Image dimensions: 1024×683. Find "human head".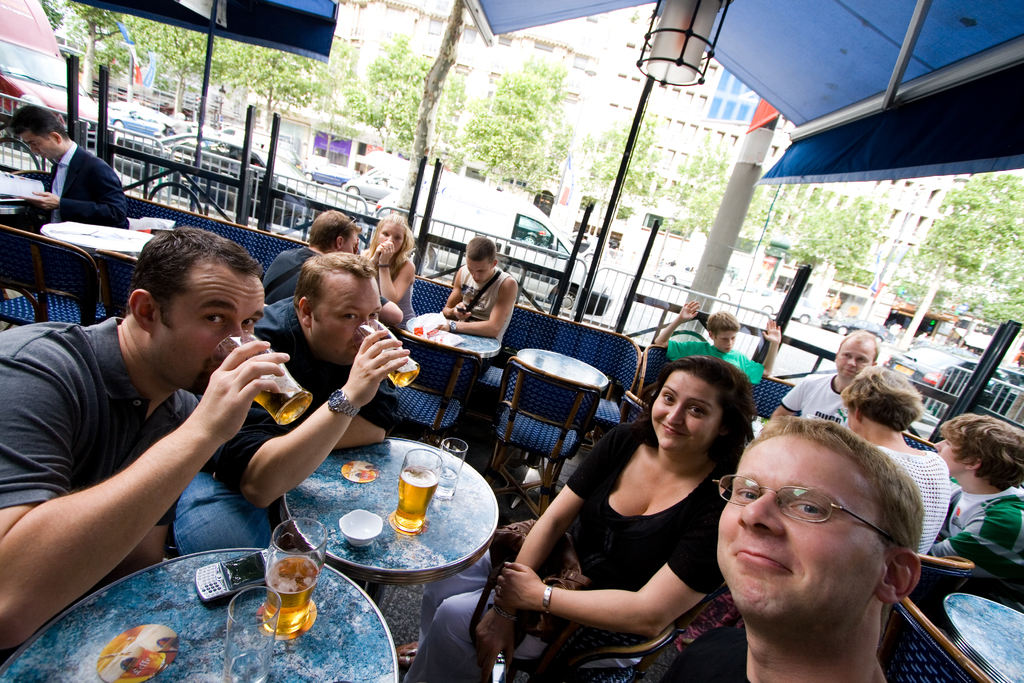
detection(838, 362, 919, 440).
